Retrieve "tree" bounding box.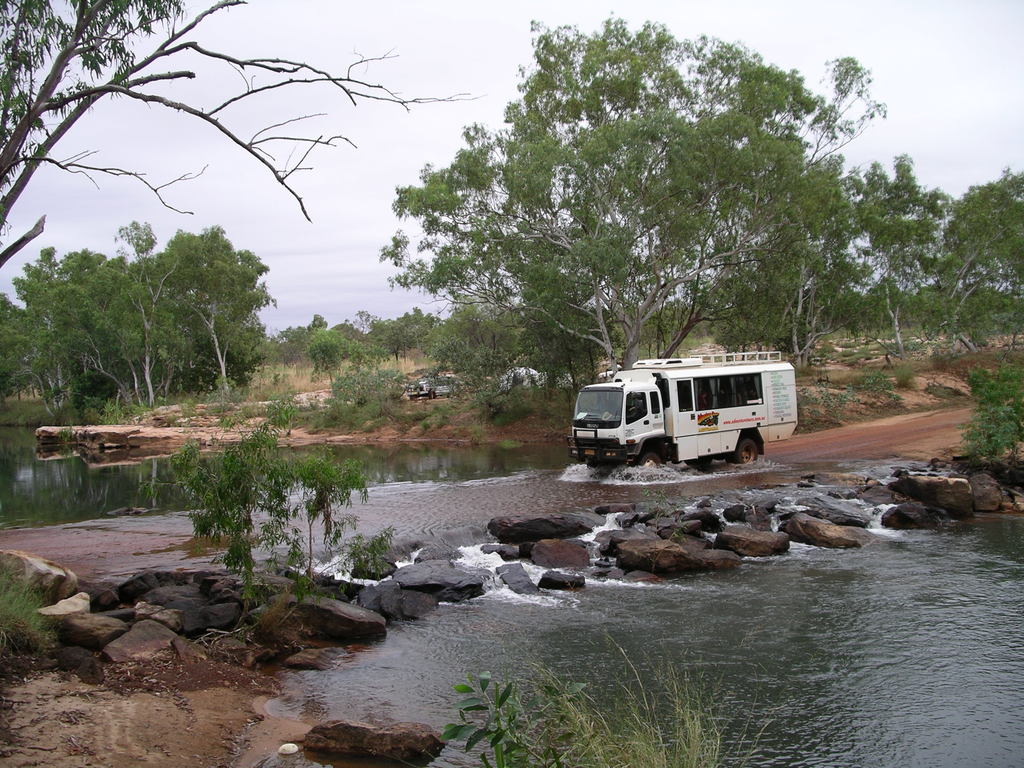
Bounding box: (670, 150, 884, 367).
